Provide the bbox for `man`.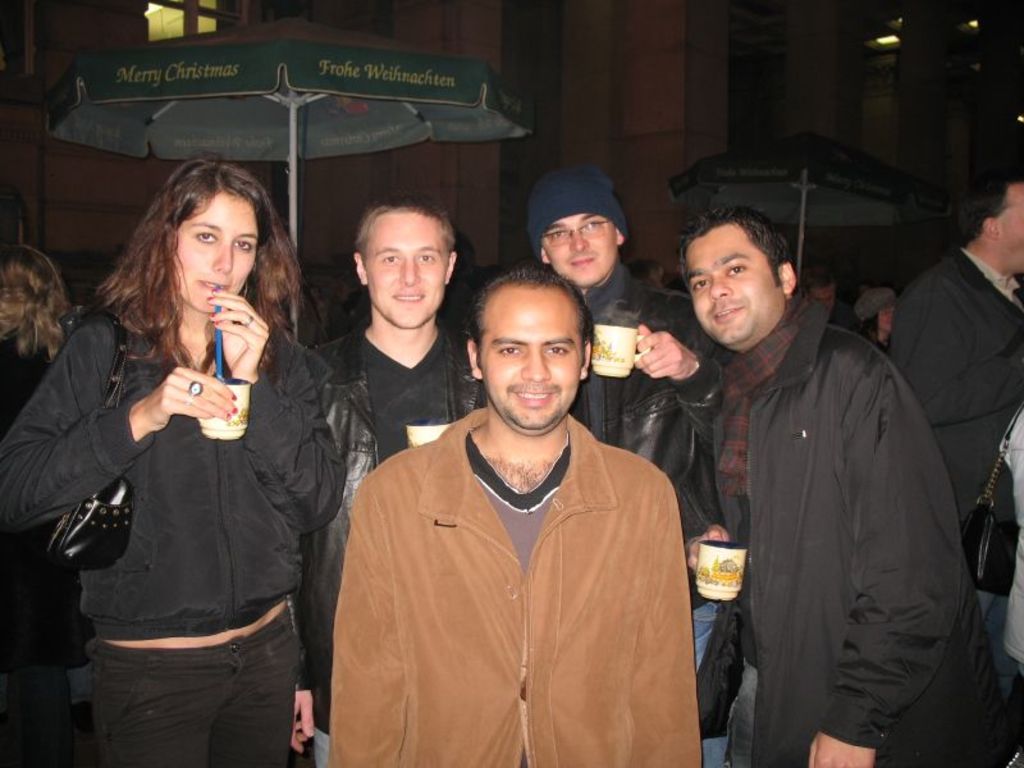
pyautogui.locateOnScreen(524, 164, 722, 767).
